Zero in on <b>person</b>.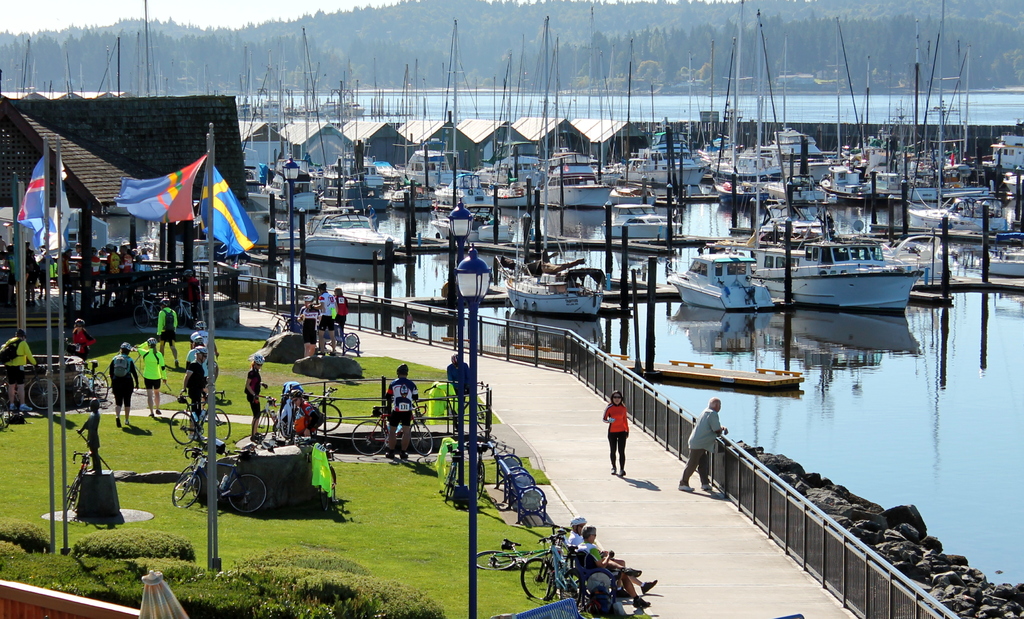
Zeroed in: {"left": 369, "top": 364, "right": 417, "bottom": 463}.
